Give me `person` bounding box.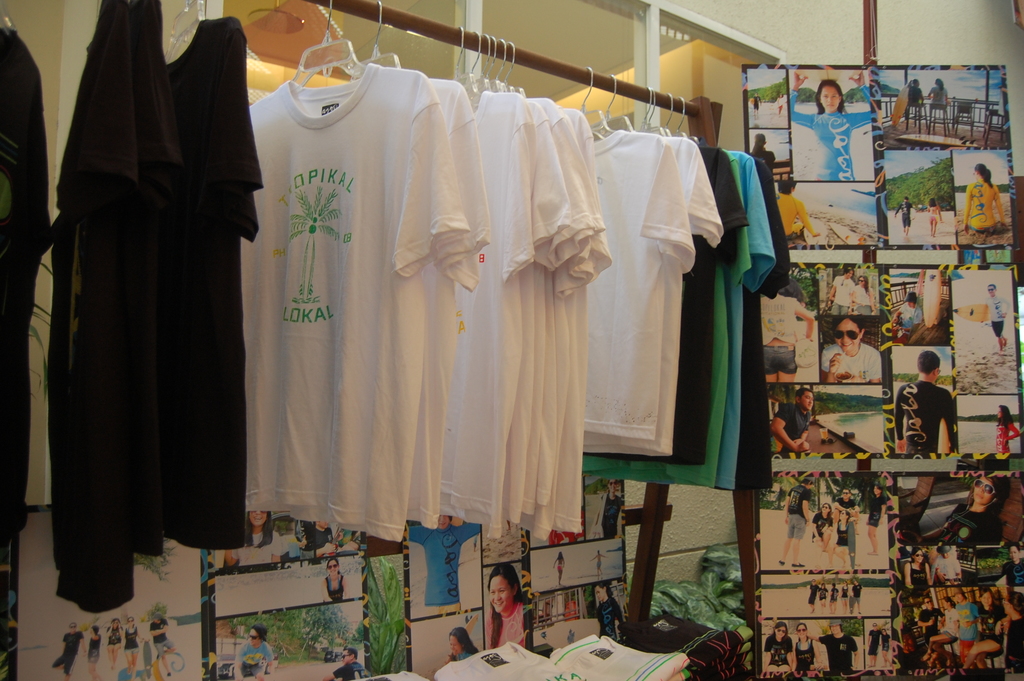
[x1=828, y1=262, x2=855, y2=308].
